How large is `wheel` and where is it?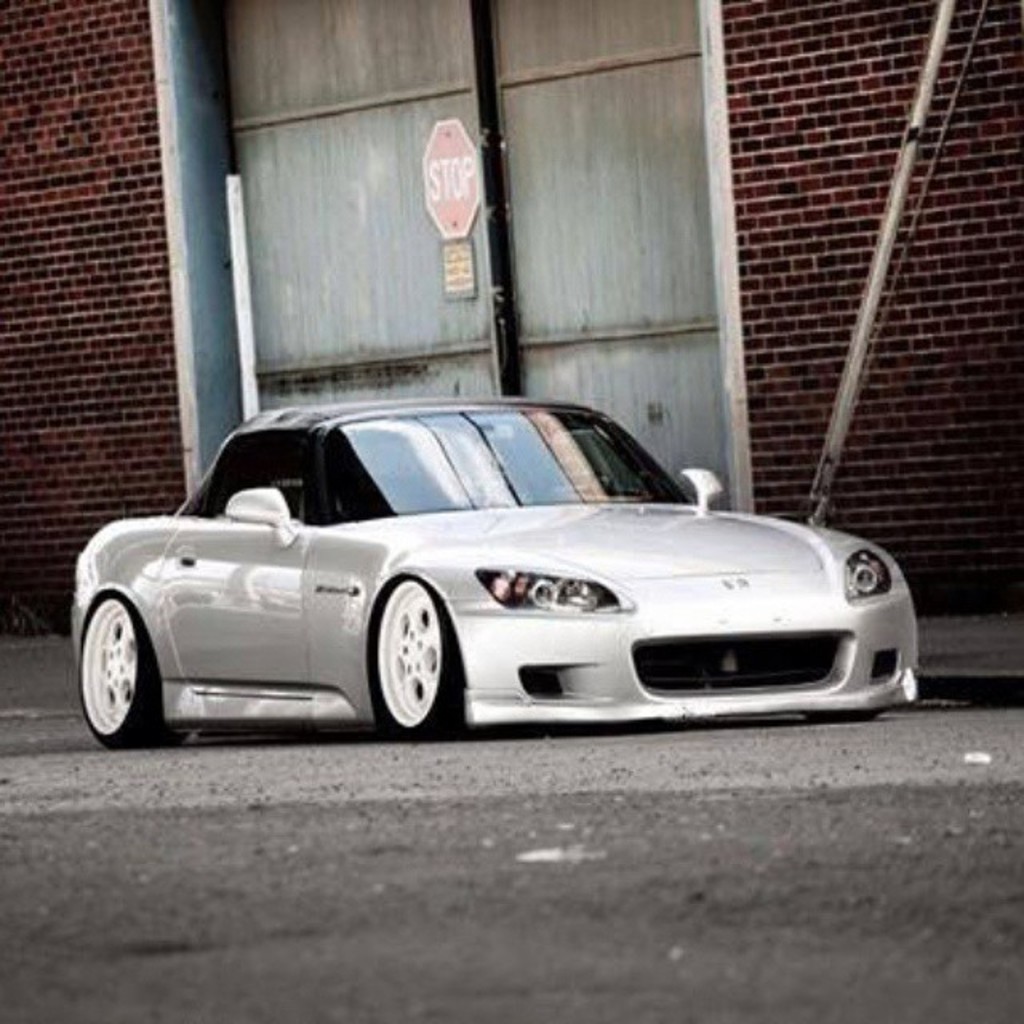
Bounding box: x1=363, y1=590, x2=456, y2=728.
